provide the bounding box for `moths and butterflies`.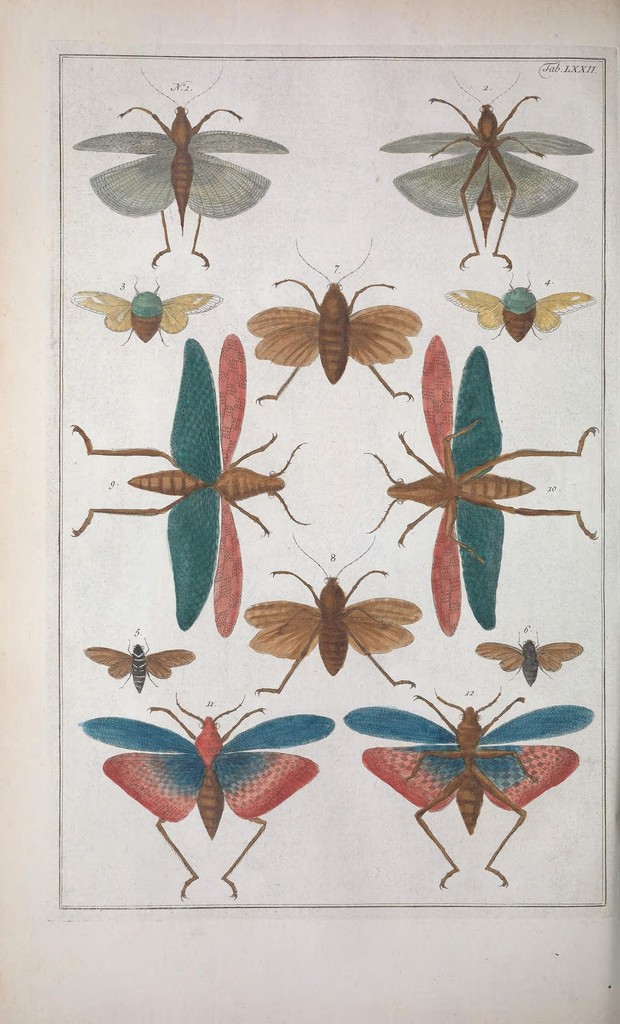
bbox=(364, 337, 602, 640).
